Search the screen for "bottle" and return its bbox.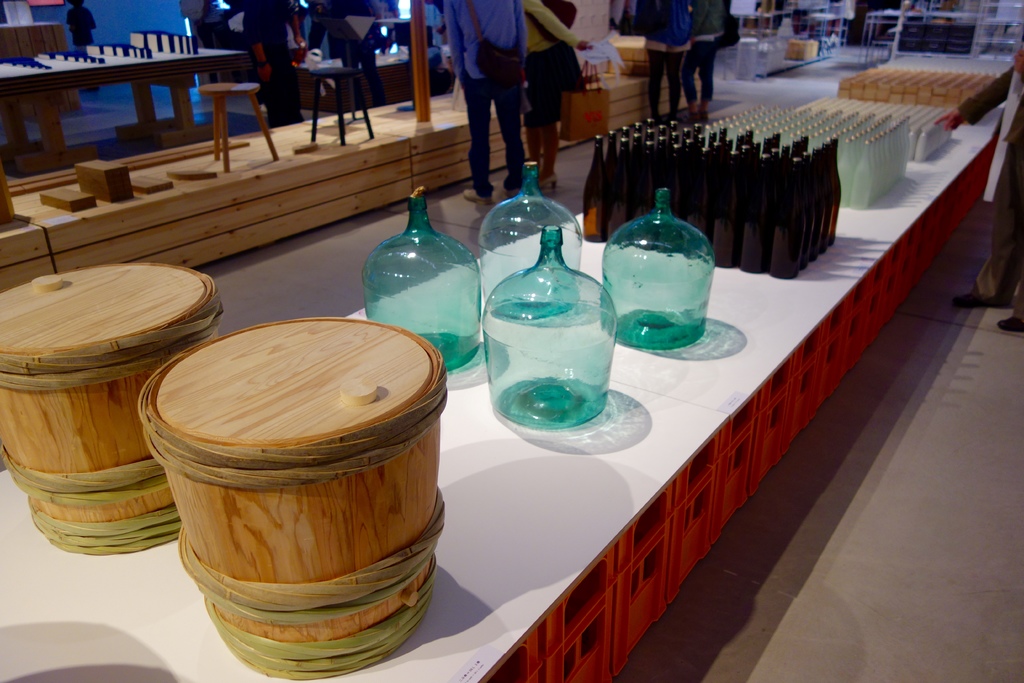
Found: 620, 125, 629, 183.
